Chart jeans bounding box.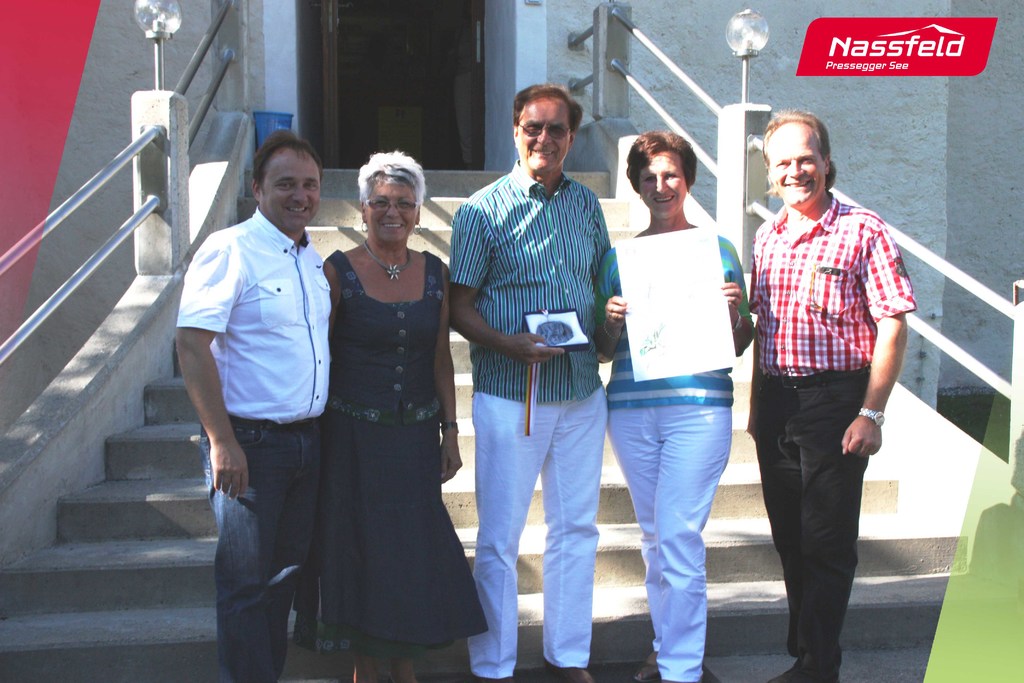
Charted: x1=190, y1=420, x2=323, y2=682.
